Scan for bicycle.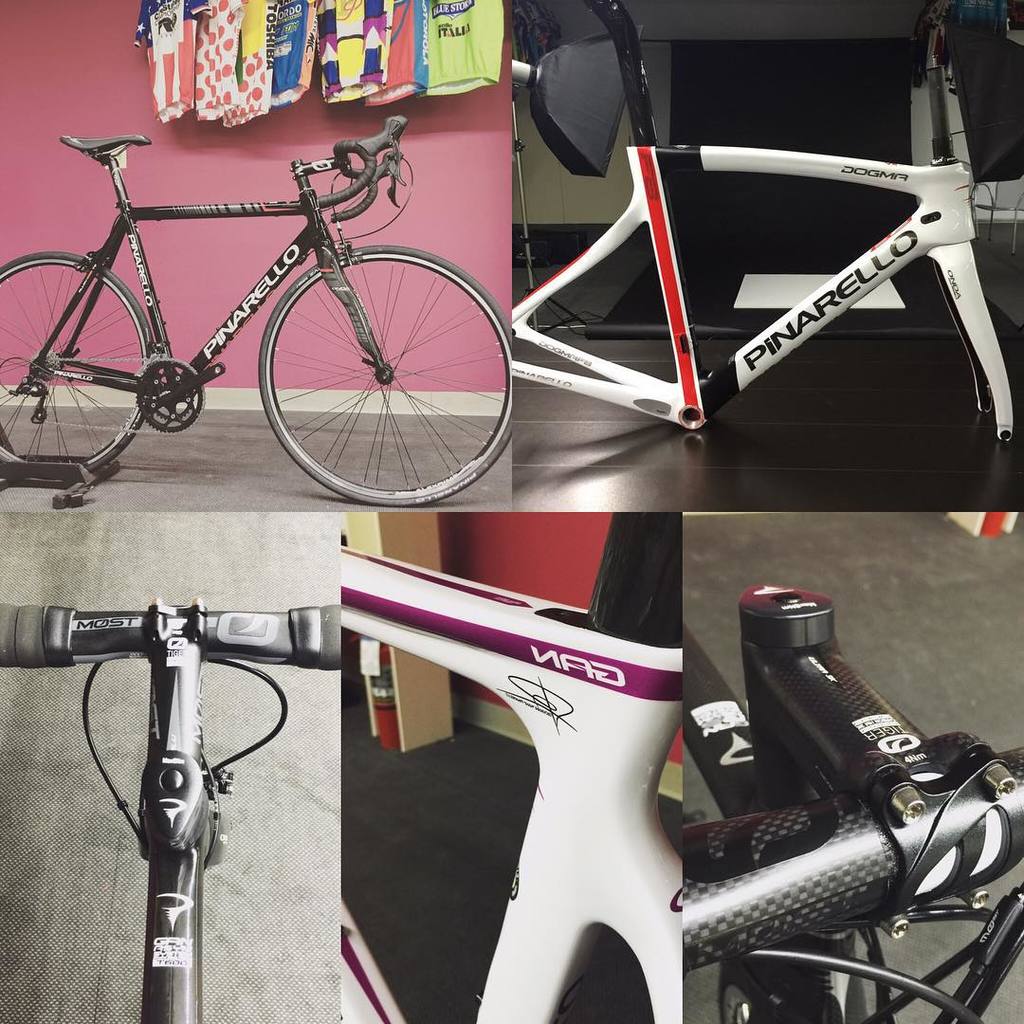
Scan result: {"left": 678, "top": 576, "right": 1023, "bottom": 1023}.
